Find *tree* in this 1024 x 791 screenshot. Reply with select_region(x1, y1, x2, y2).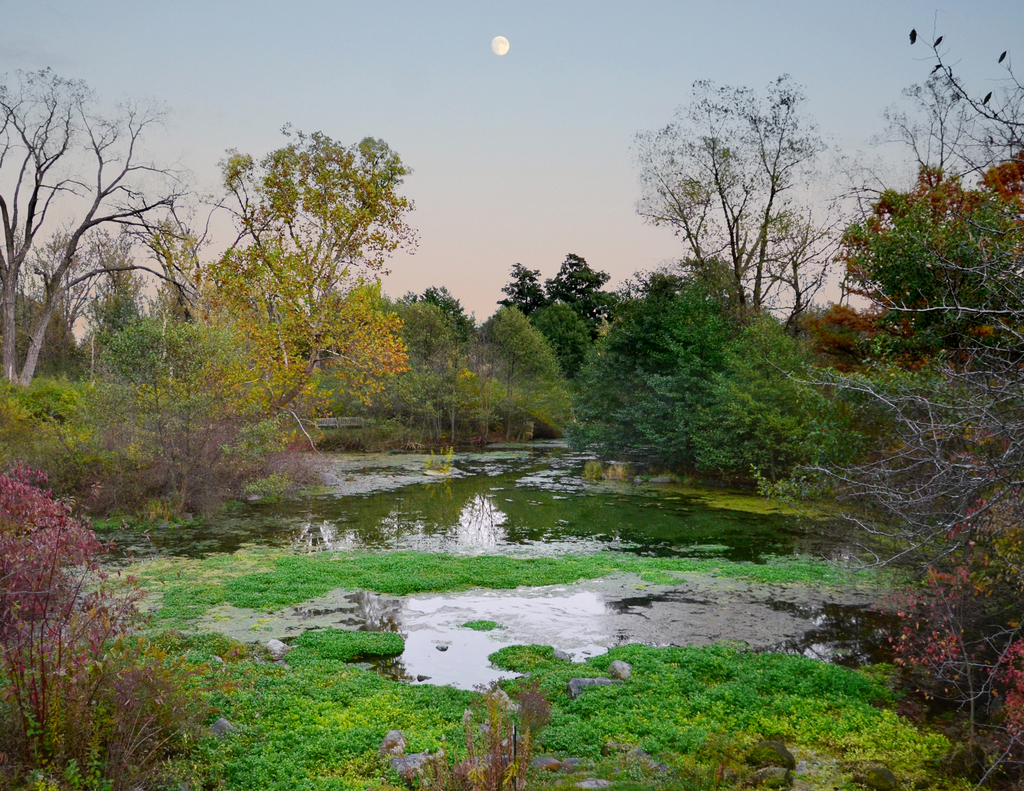
select_region(574, 259, 836, 479).
